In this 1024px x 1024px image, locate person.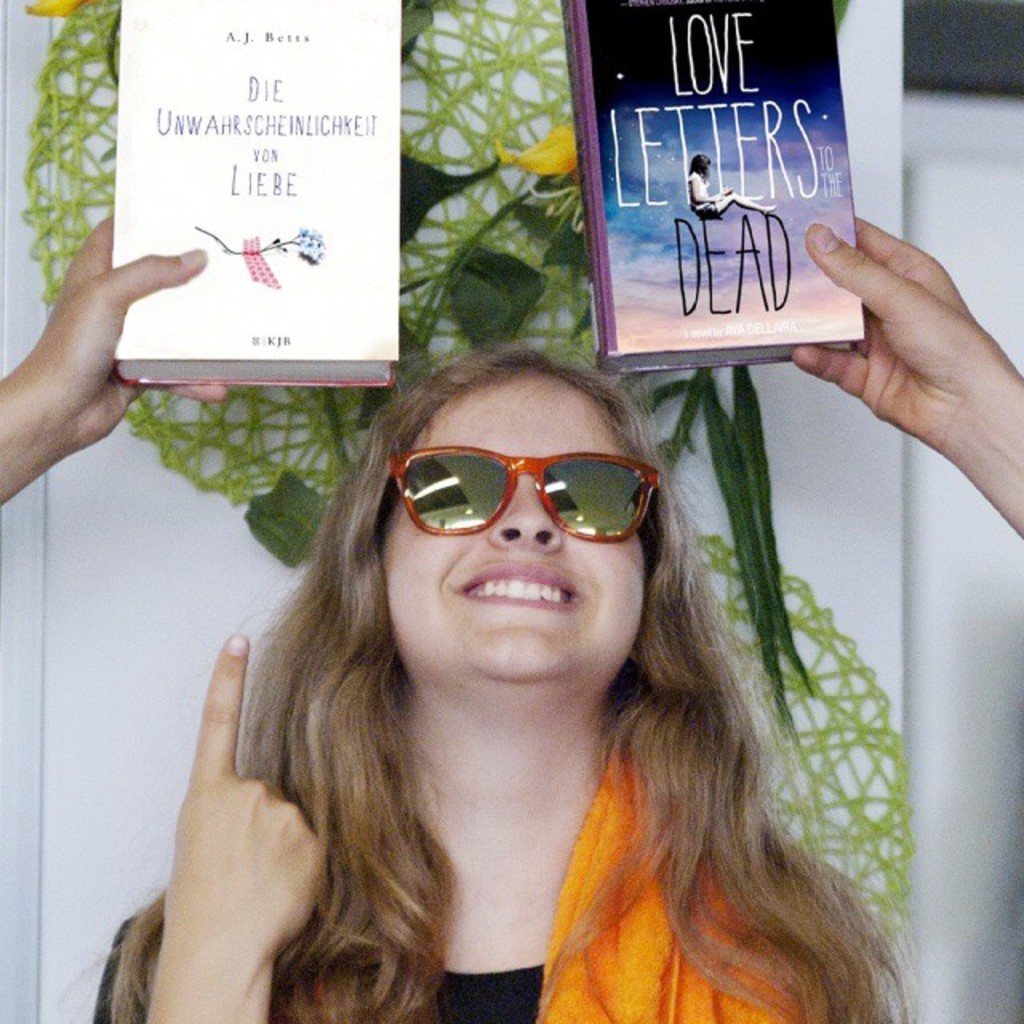
Bounding box: 0:210:232:502.
